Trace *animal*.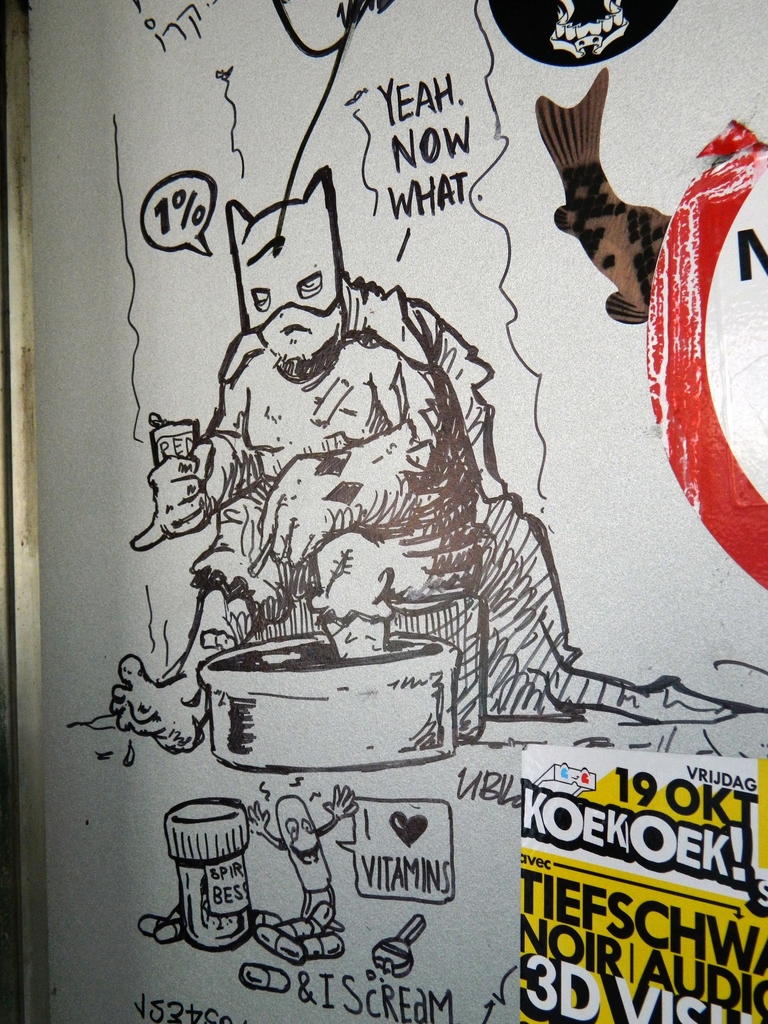
Traced to l=535, t=57, r=682, b=316.
